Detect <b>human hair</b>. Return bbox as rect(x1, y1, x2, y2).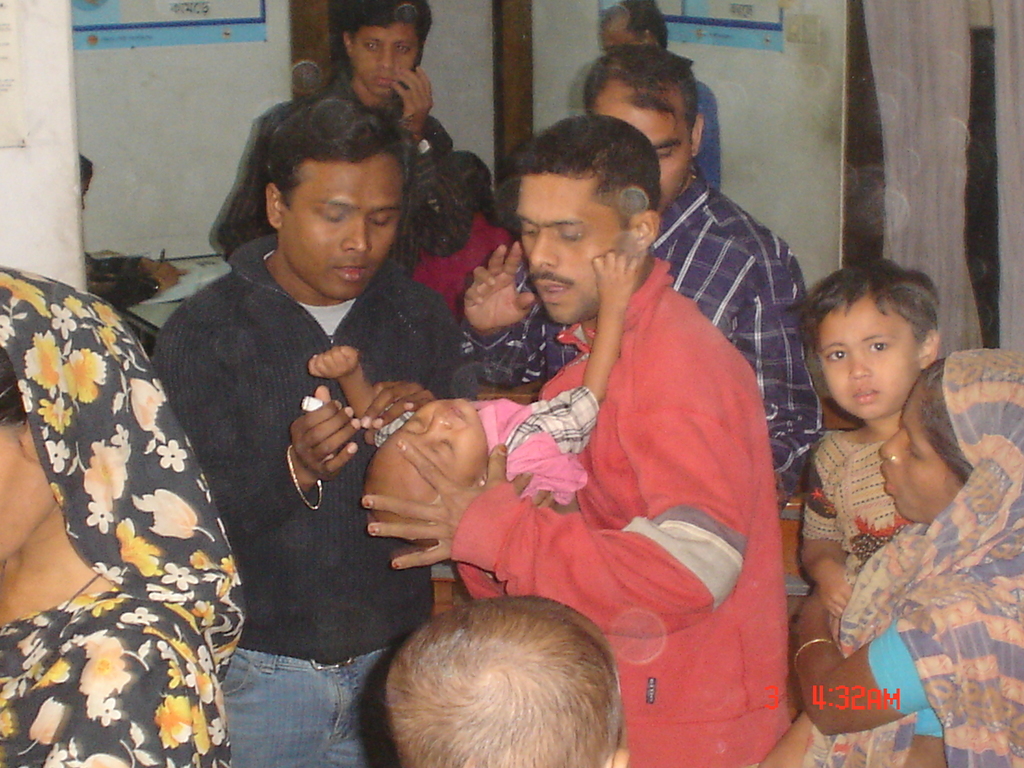
rect(351, 0, 436, 64).
